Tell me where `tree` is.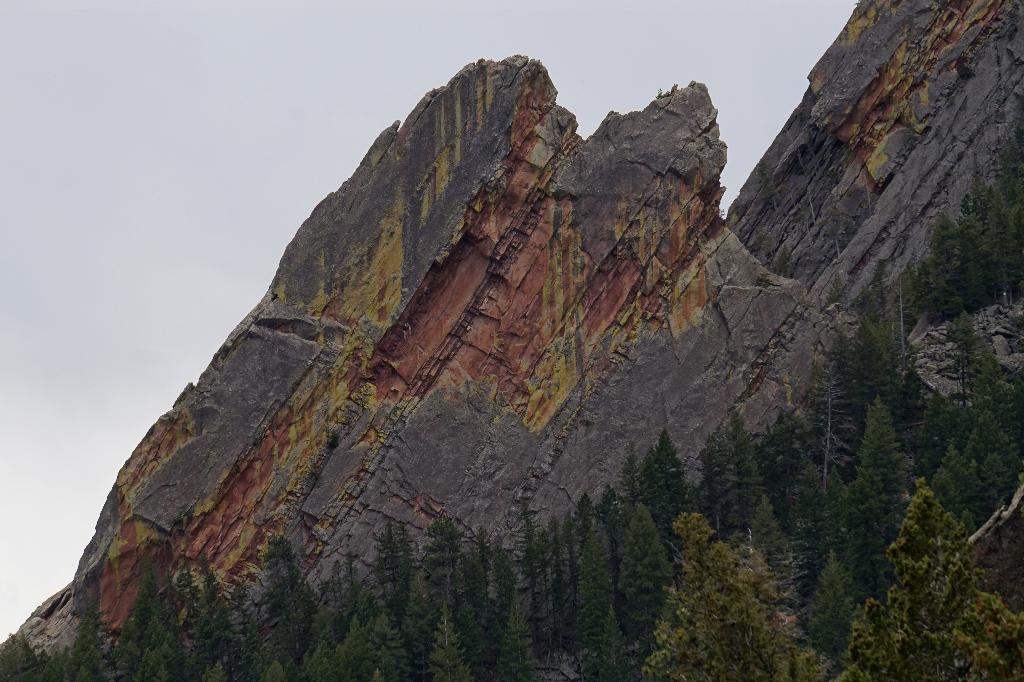
`tree` is at {"left": 604, "top": 514, "right": 678, "bottom": 681}.
